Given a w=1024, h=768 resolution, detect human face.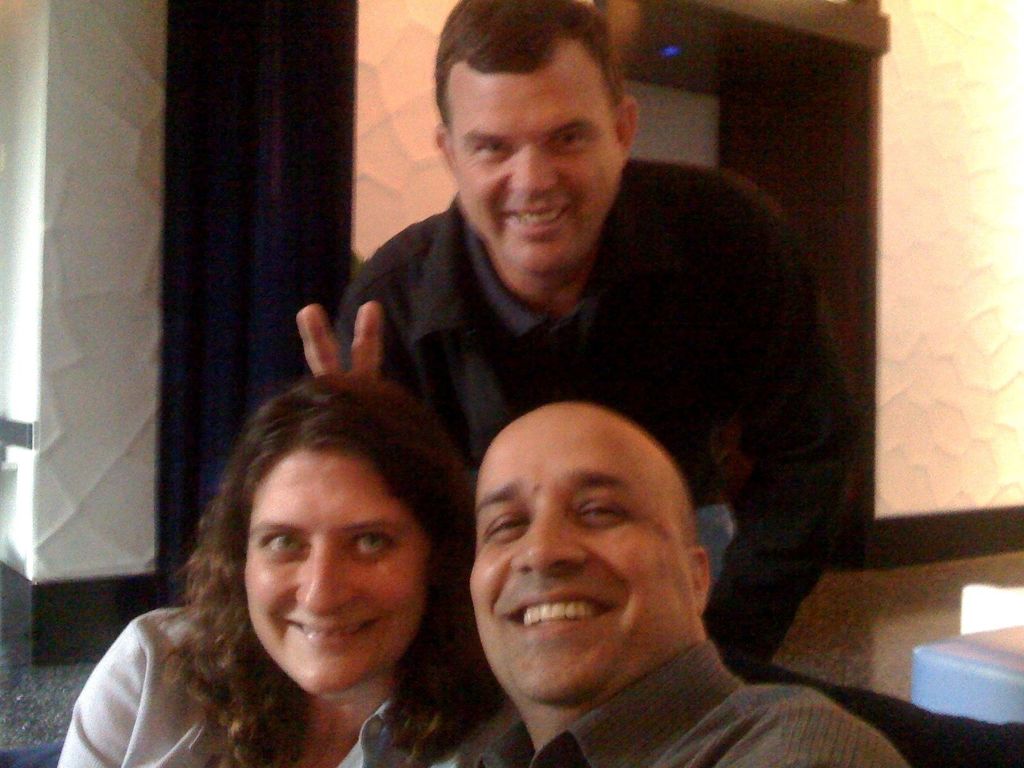
468, 408, 690, 707.
